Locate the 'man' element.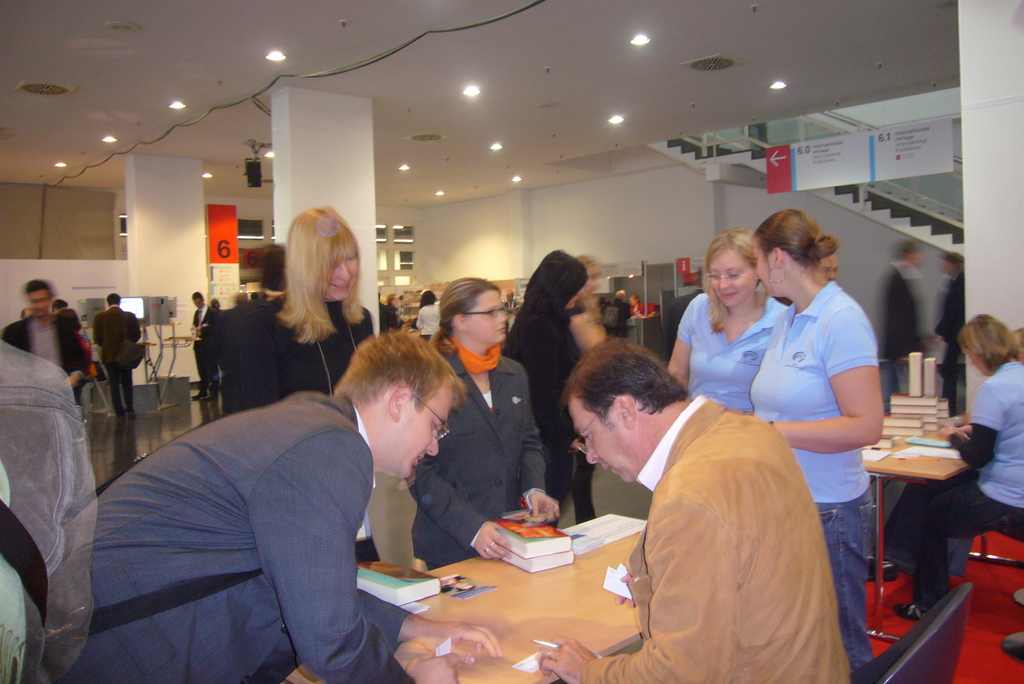
Element bbox: locate(95, 292, 142, 416).
